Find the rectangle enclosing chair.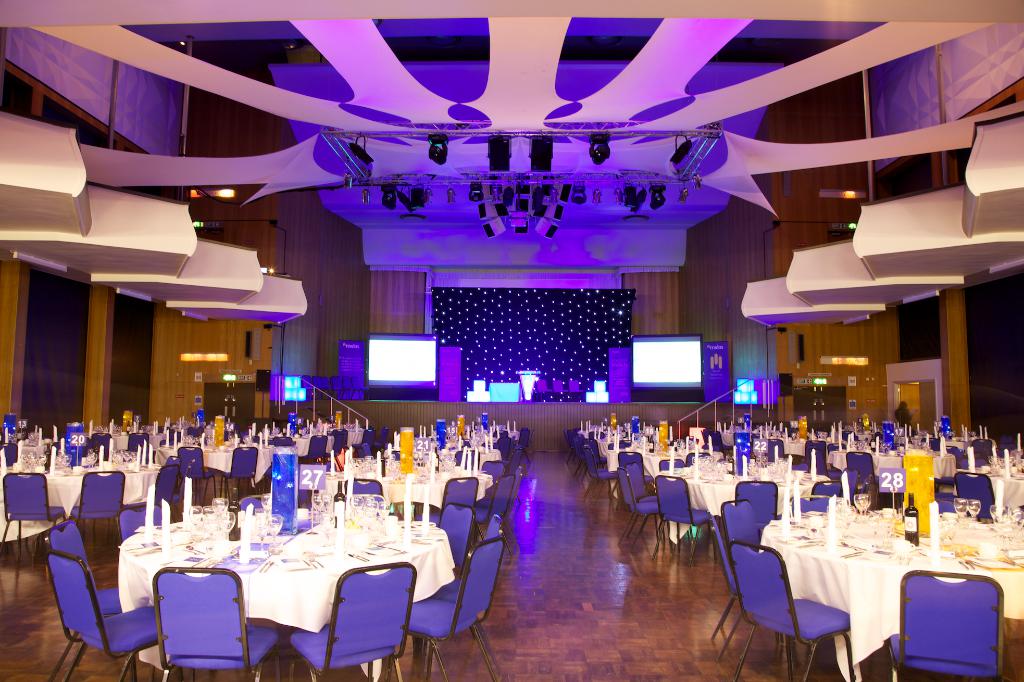
767 438 785 462.
